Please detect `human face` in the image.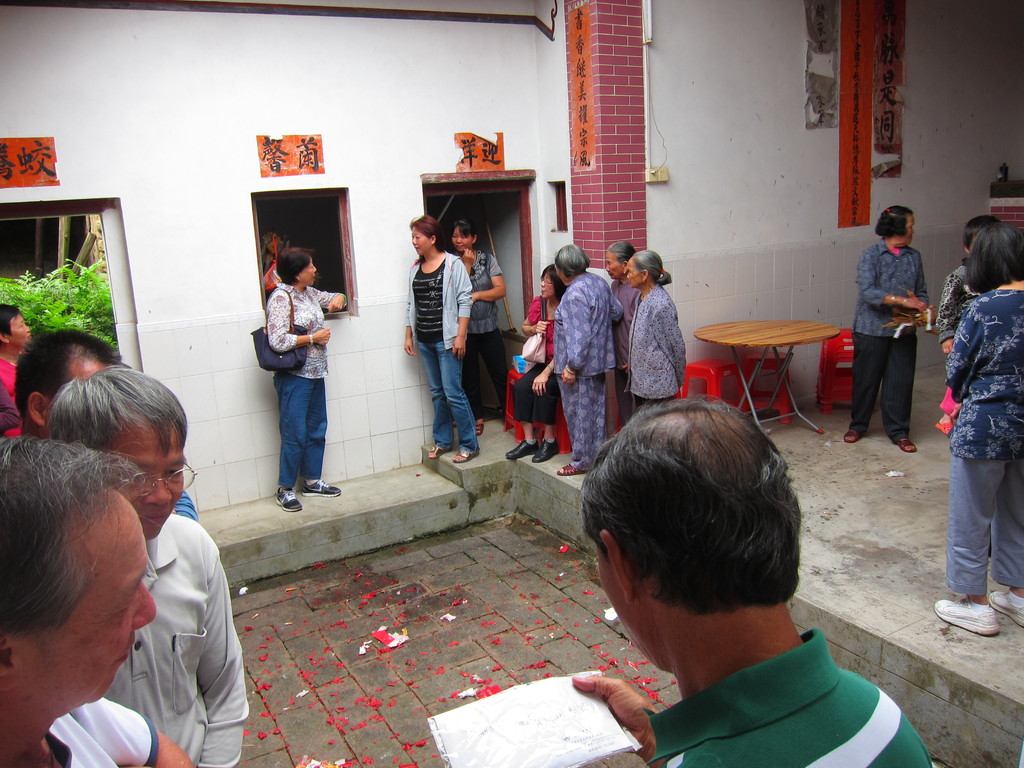
crop(411, 222, 431, 260).
